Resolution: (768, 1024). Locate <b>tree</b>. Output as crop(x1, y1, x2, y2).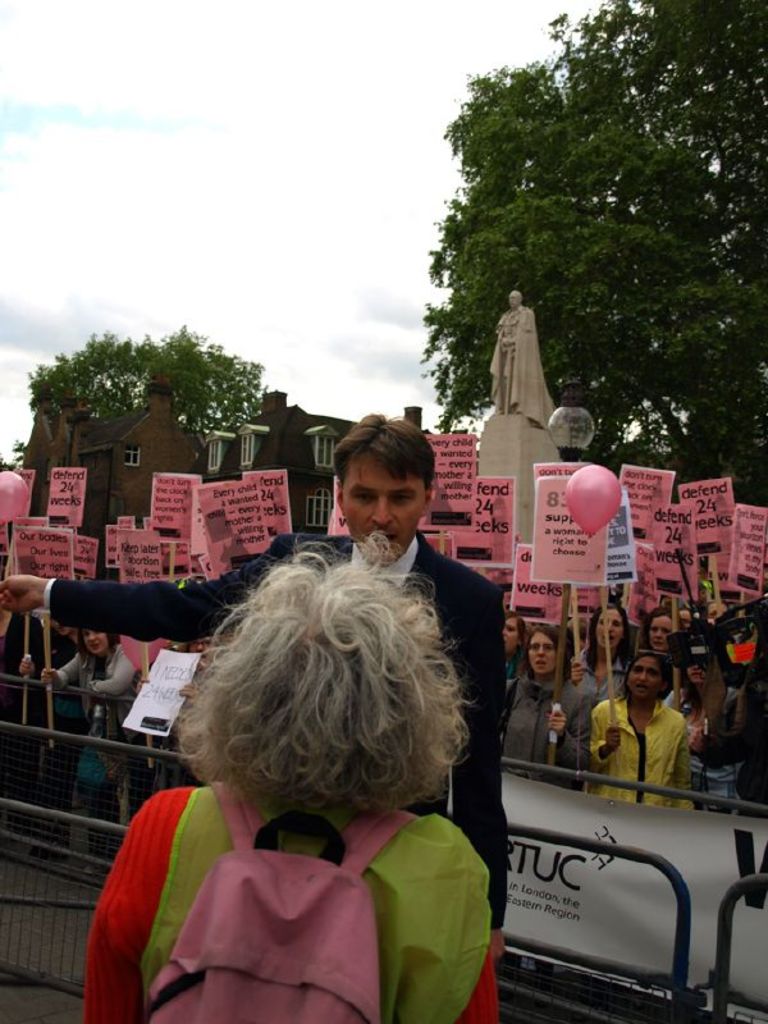
crop(33, 321, 283, 453).
